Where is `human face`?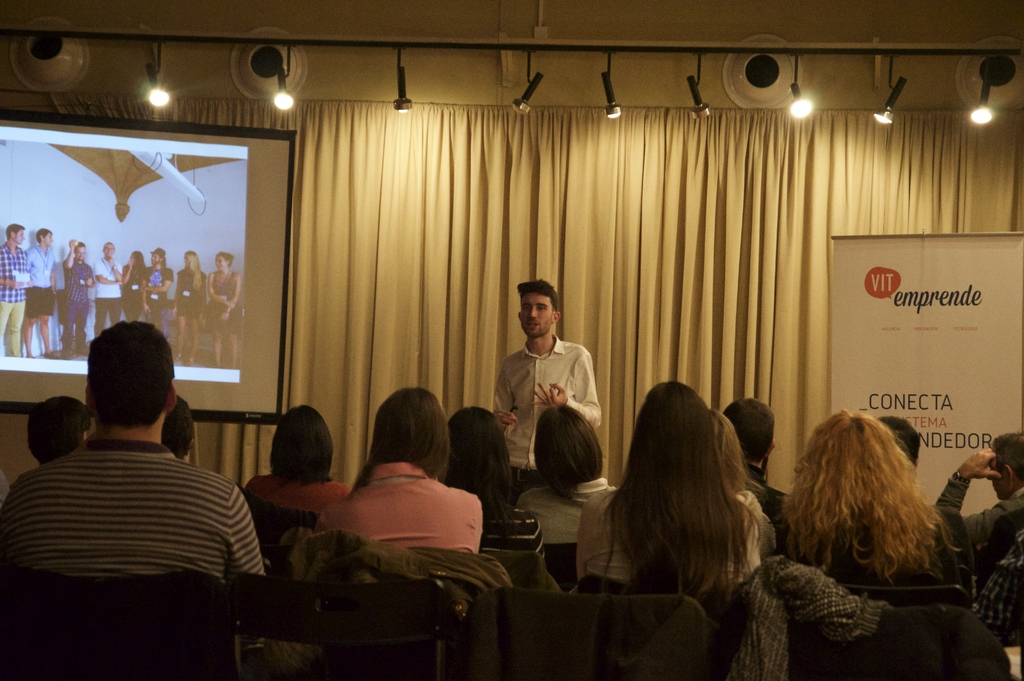
(left=216, top=253, right=227, bottom=272).
